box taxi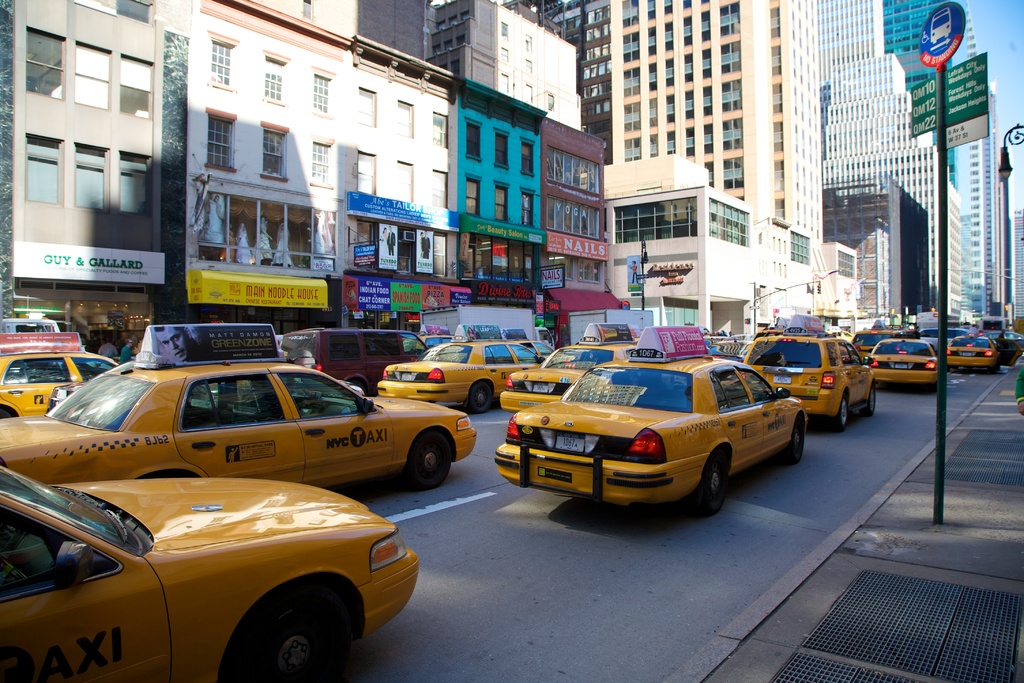
0, 322, 476, 491
